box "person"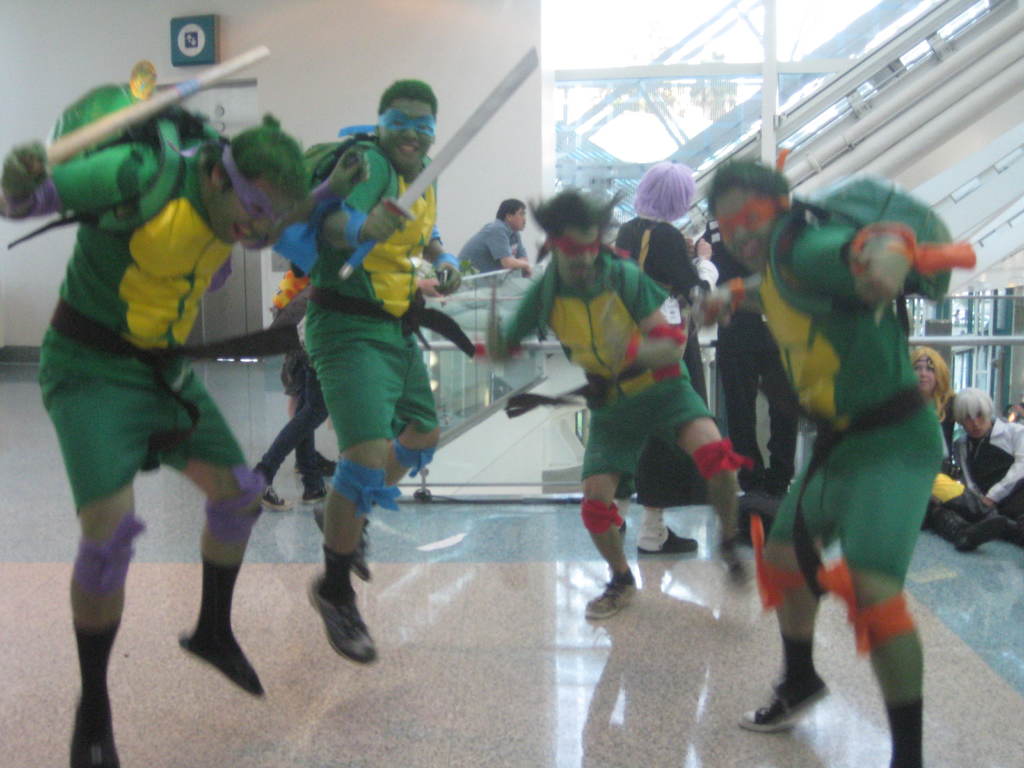
BBox(301, 80, 465, 659)
